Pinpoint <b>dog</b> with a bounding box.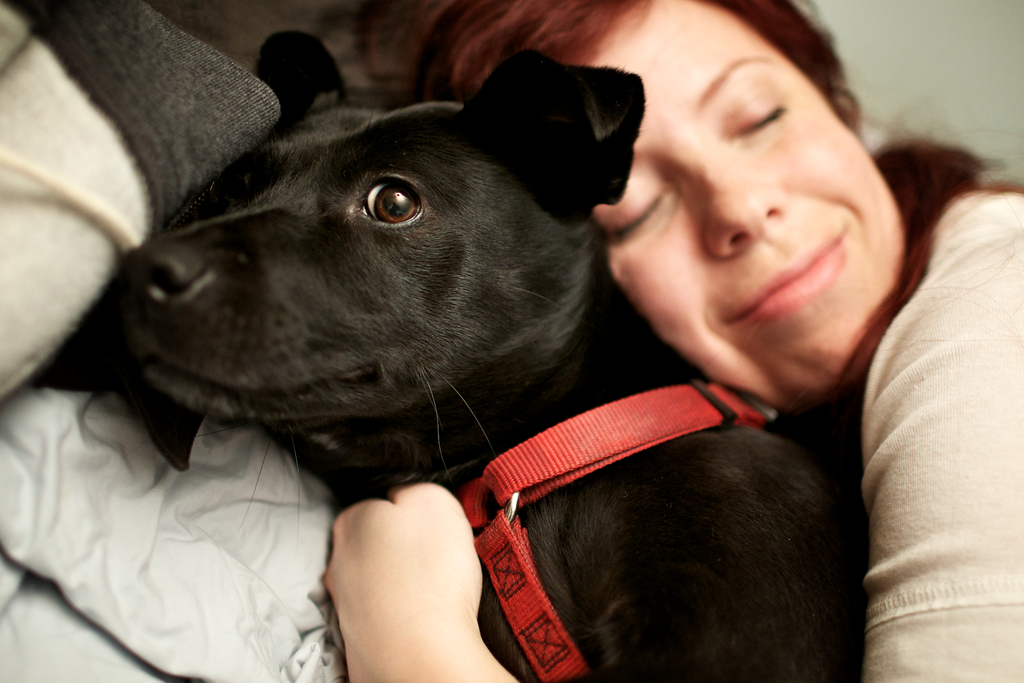
left=118, top=27, right=866, bottom=682.
